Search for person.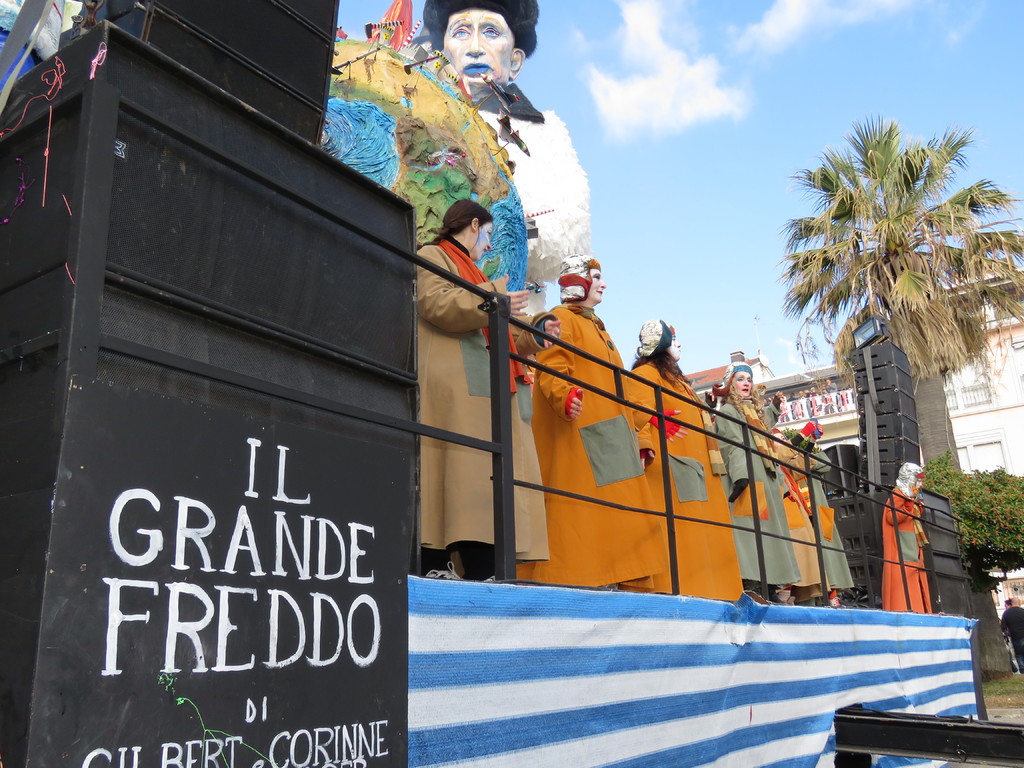
Found at 620,324,745,600.
